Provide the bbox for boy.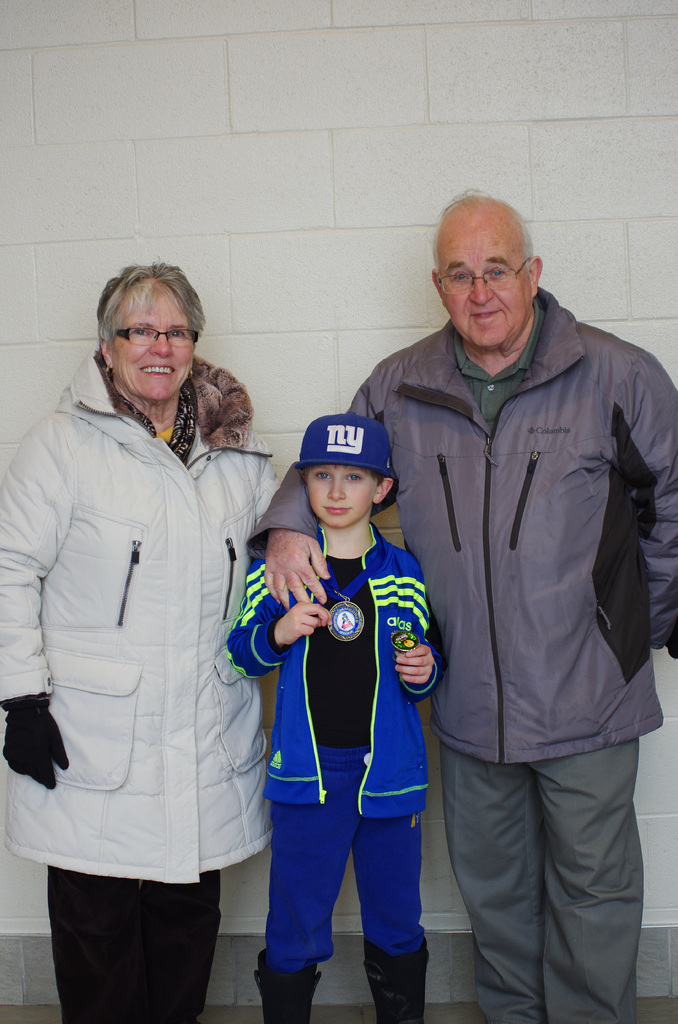
[left=245, top=392, right=452, bottom=993].
